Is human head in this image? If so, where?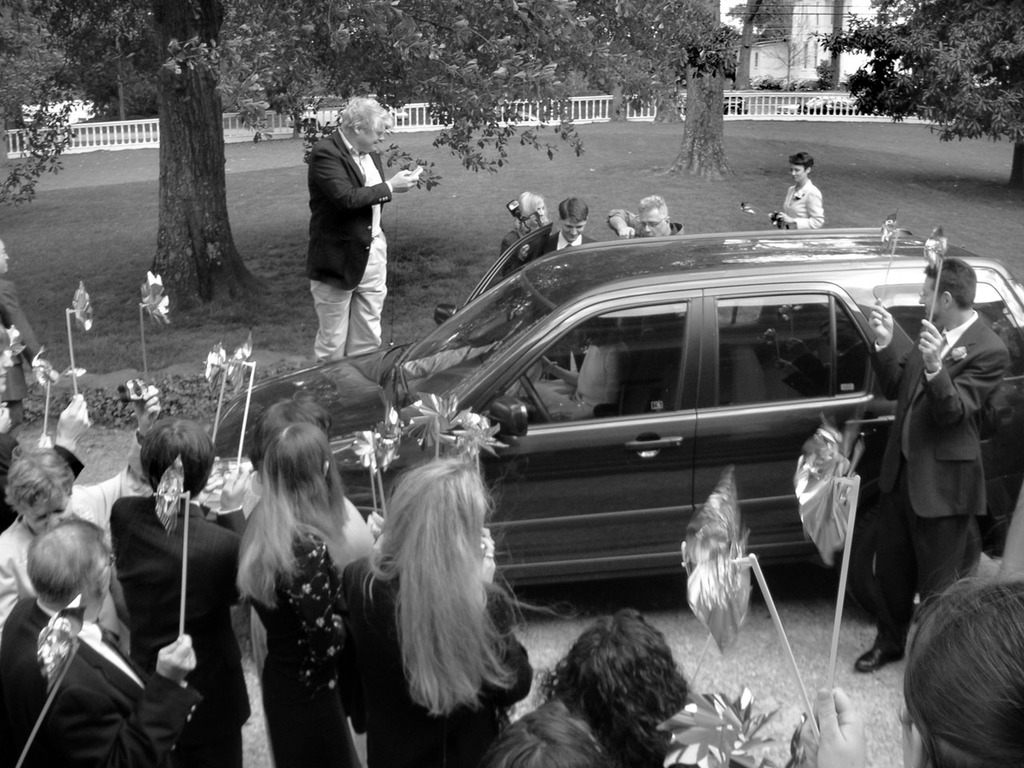
Yes, at <box>139,418,214,497</box>.
